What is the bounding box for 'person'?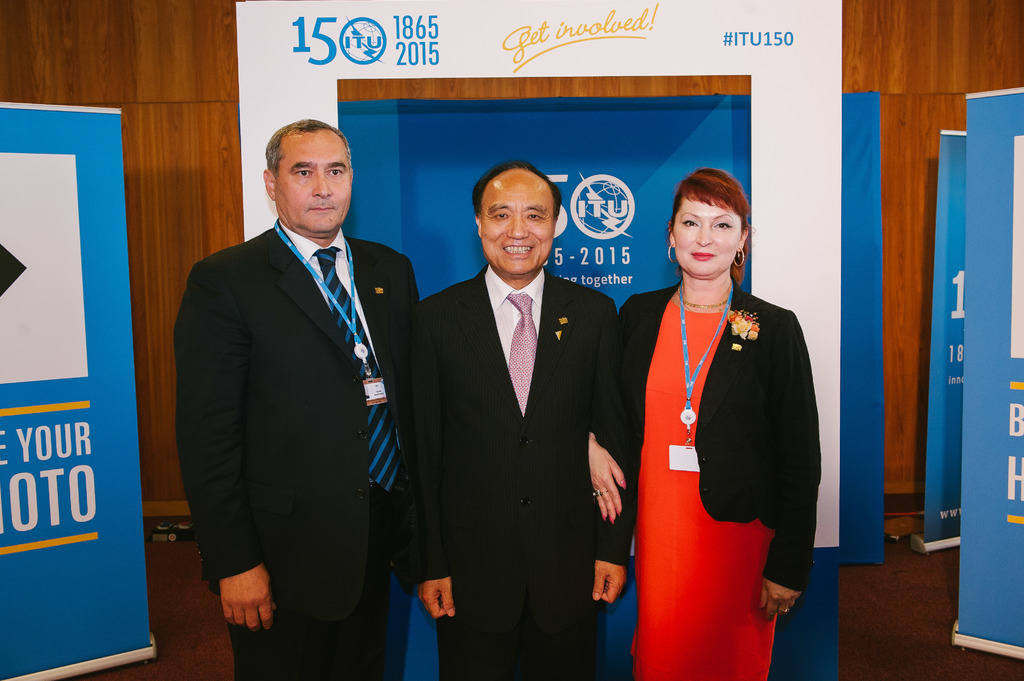
414/161/618/680.
